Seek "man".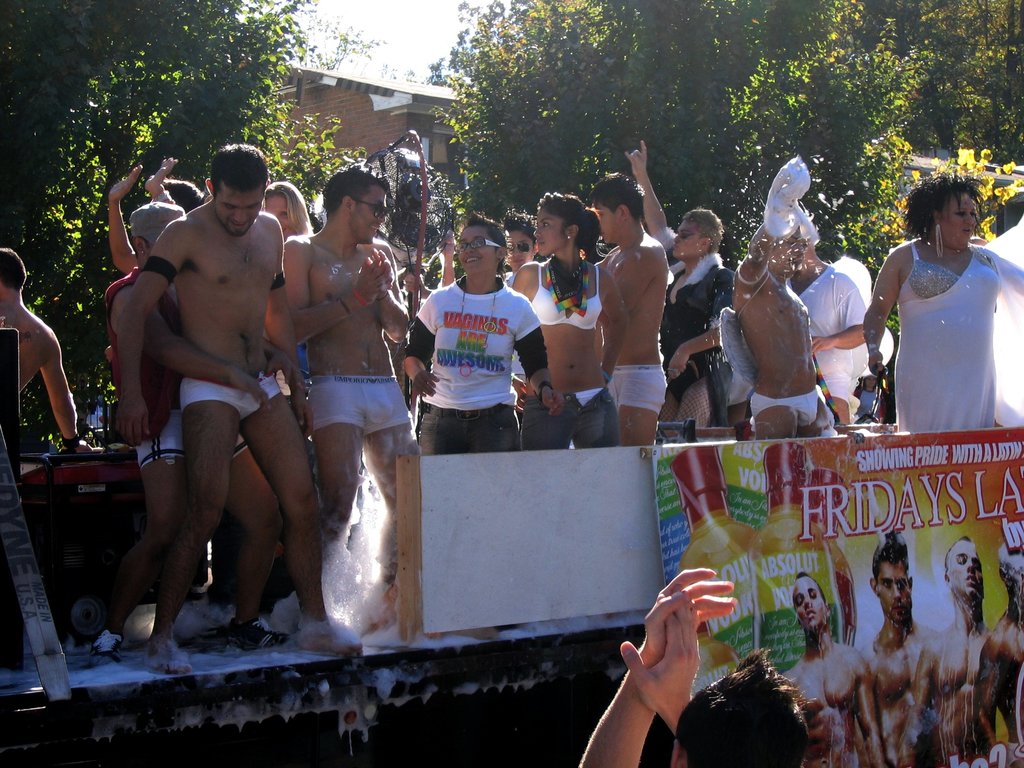
[x1=102, y1=202, x2=295, y2=684].
